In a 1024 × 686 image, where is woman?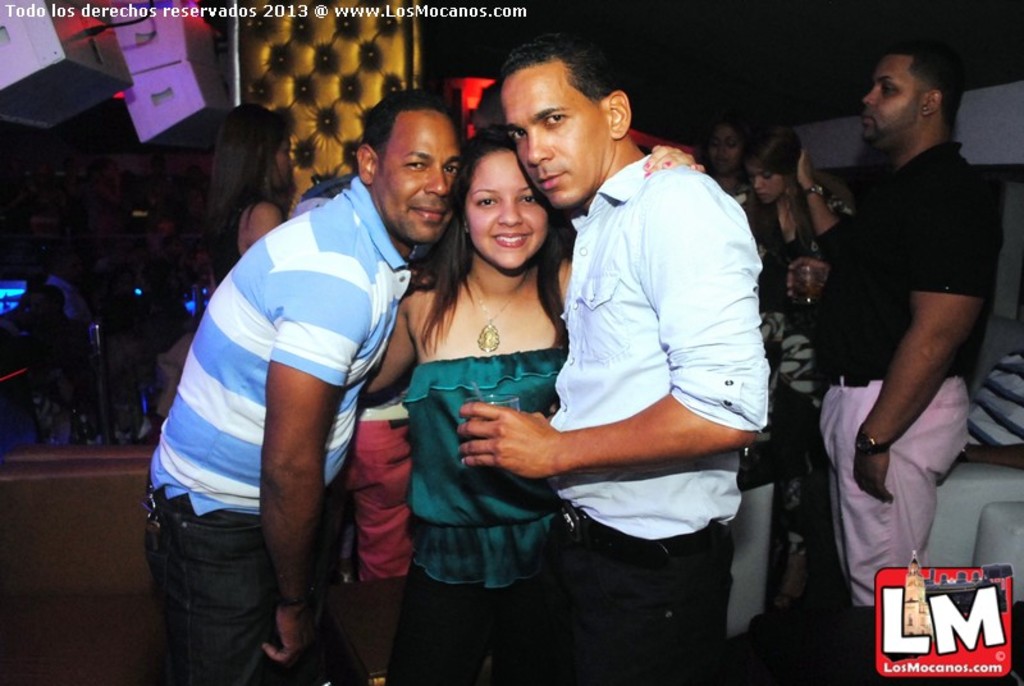
box=[370, 122, 705, 685].
